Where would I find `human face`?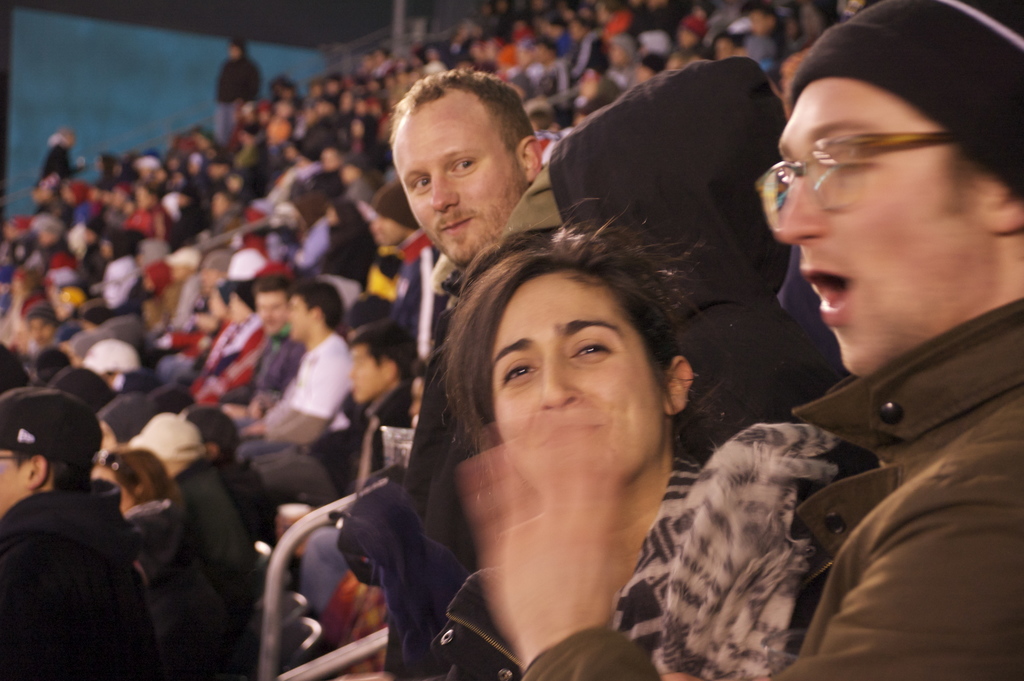
At rect(0, 450, 30, 516).
